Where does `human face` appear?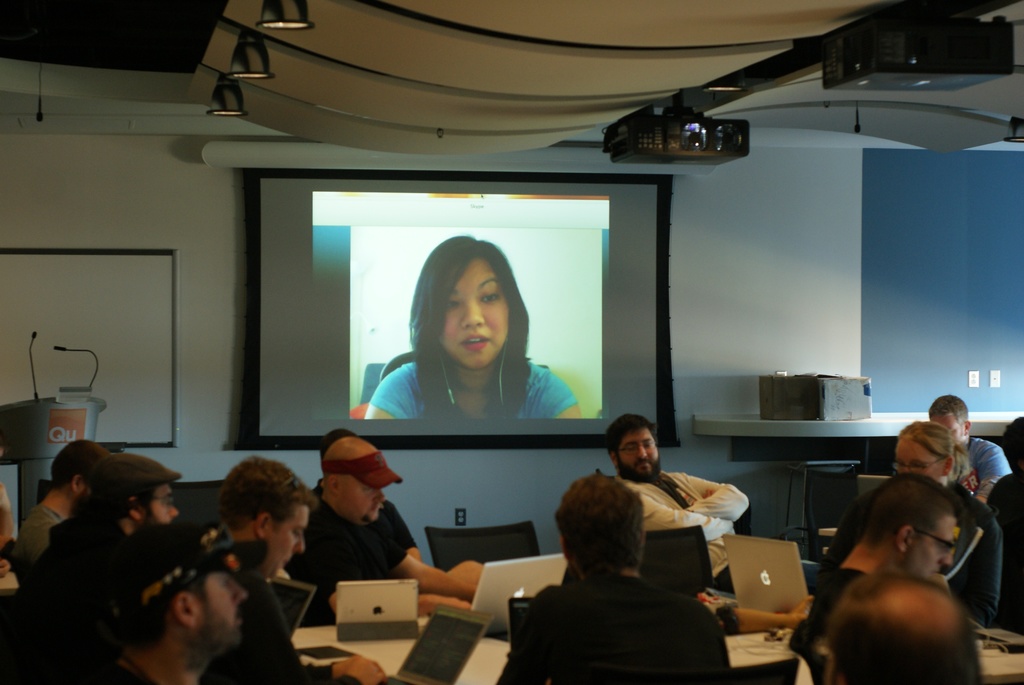
Appears at box(900, 517, 952, 577).
